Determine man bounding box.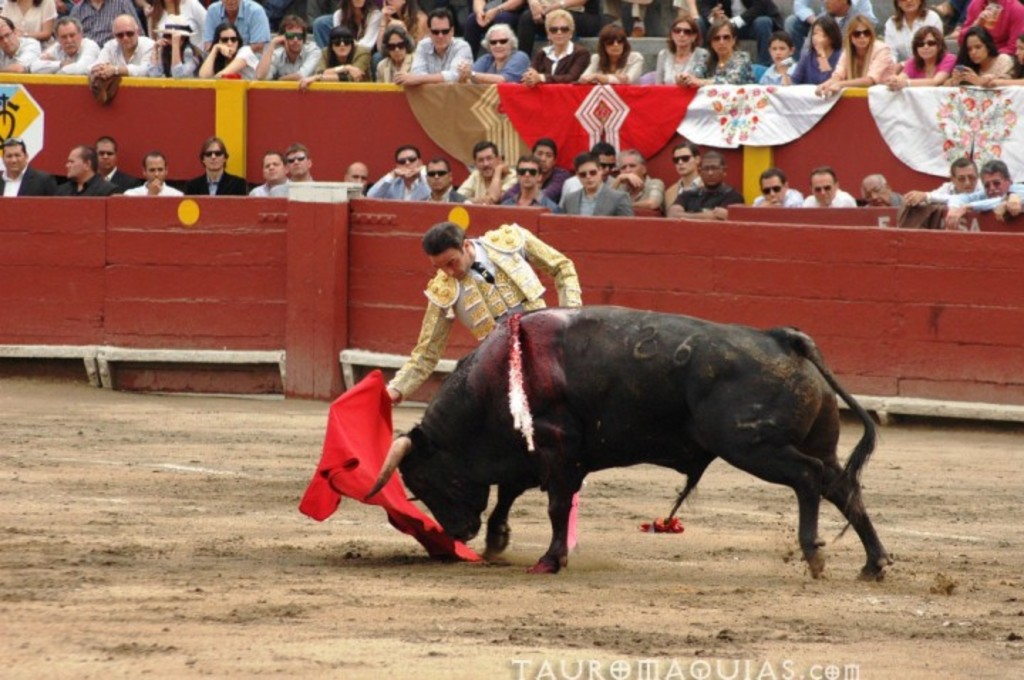
Determined: Rect(862, 175, 905, 205).
